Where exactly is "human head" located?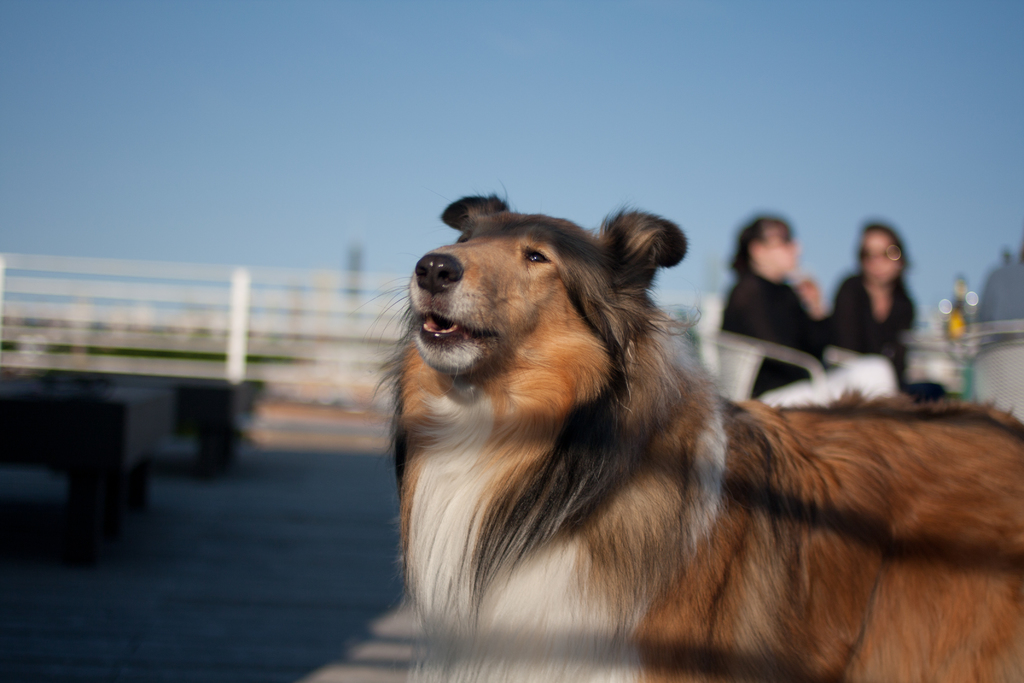
Its bounding box is (856,218,914,289).
